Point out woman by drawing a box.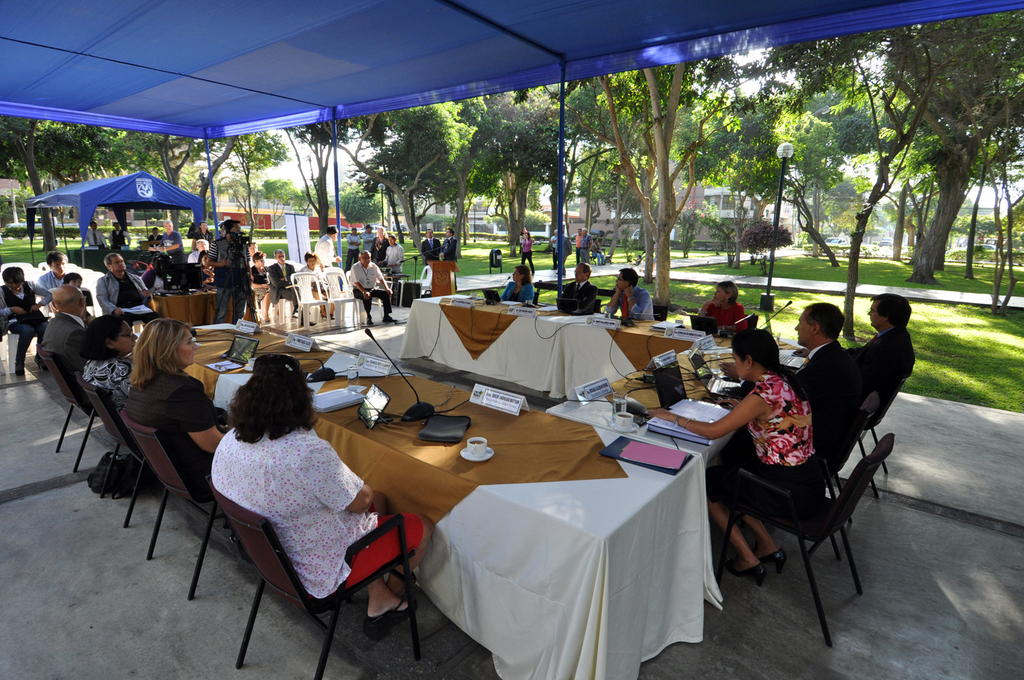
<region>81, 313, 140, 419</region>.
